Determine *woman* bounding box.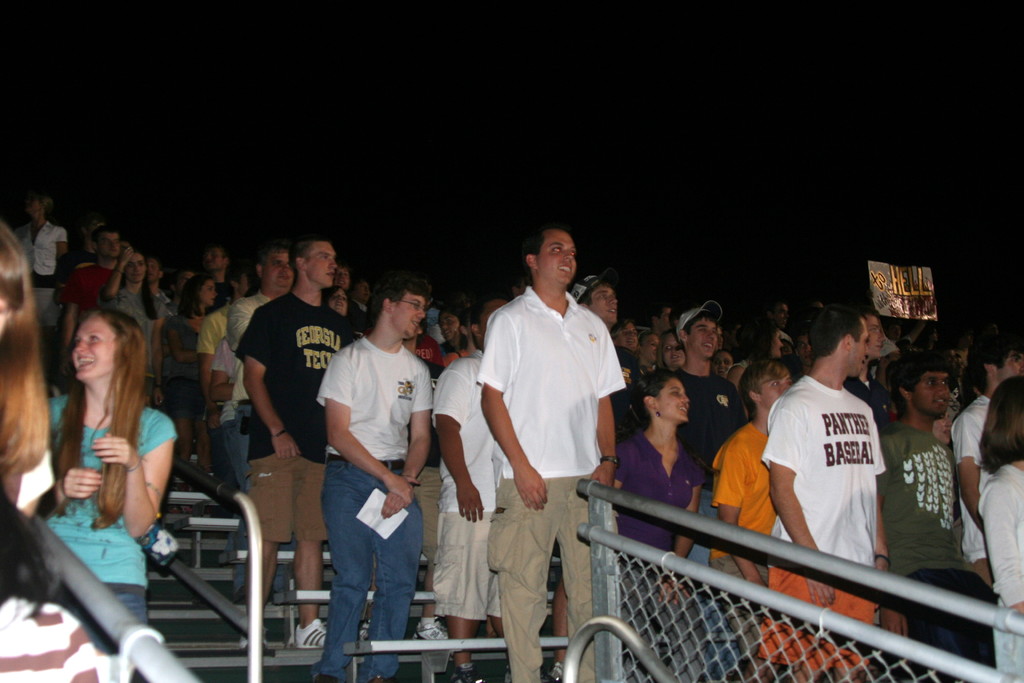
Determined: 715/350/741/383.
